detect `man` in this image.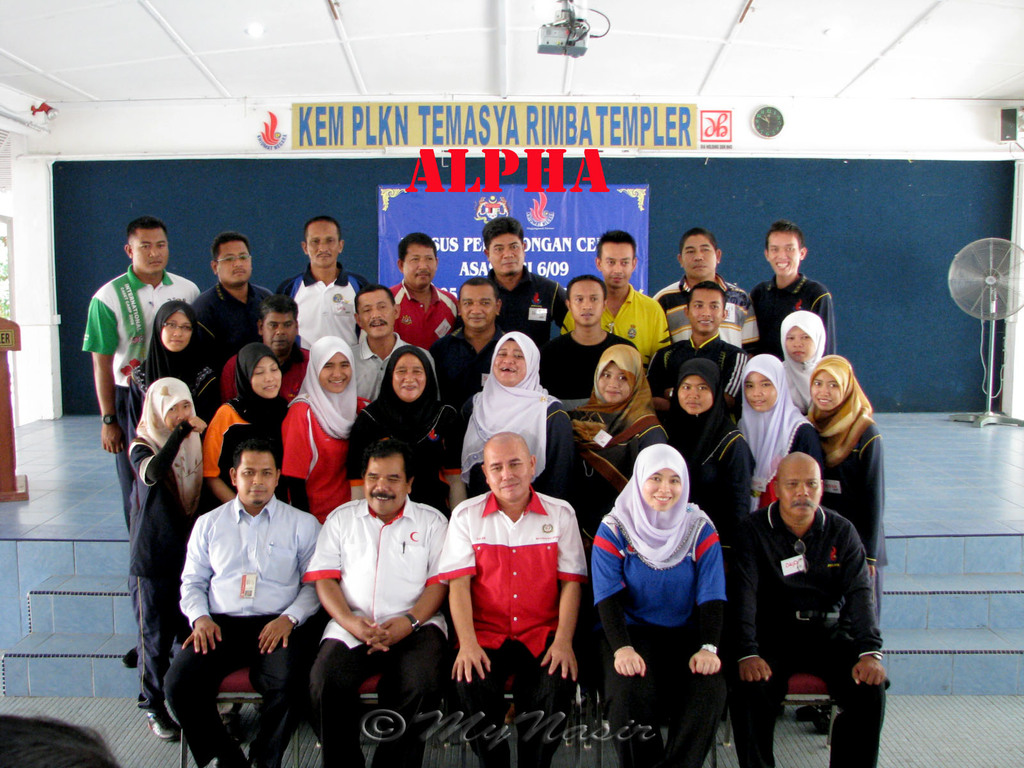
Detection: pyautogui.locateOnScreen(163, 439, 332, 767).
